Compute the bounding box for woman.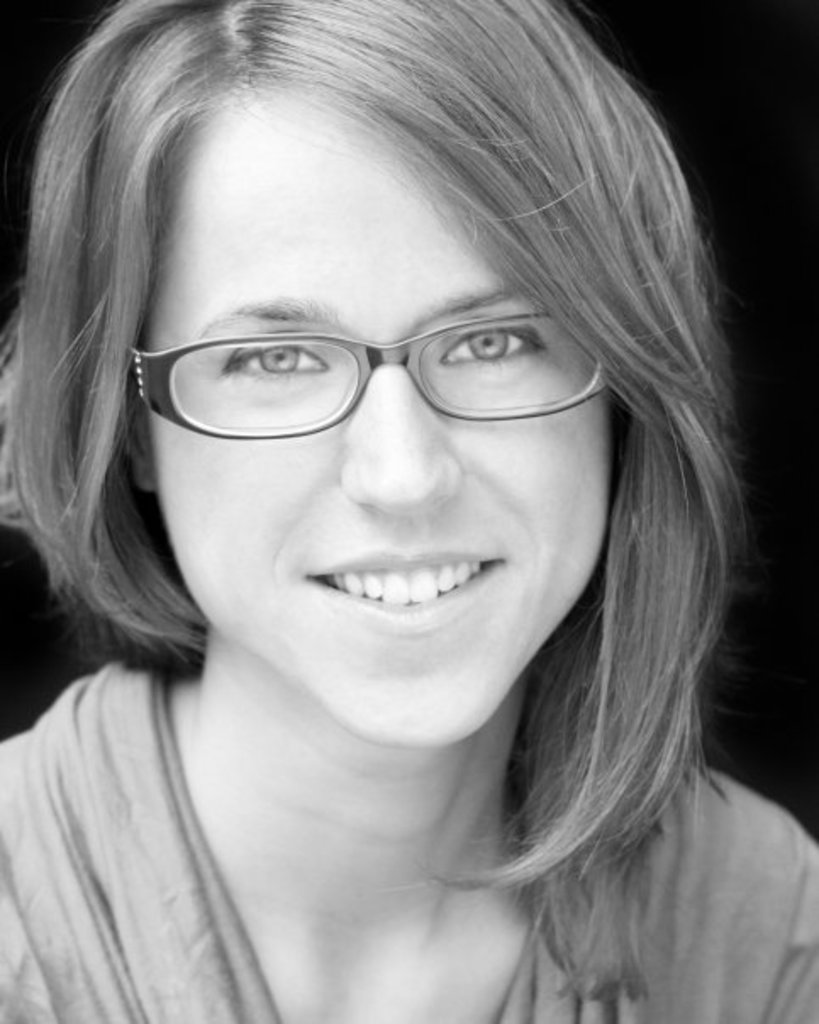
[x1=0, y1=0, x2=817, y2=1022].
